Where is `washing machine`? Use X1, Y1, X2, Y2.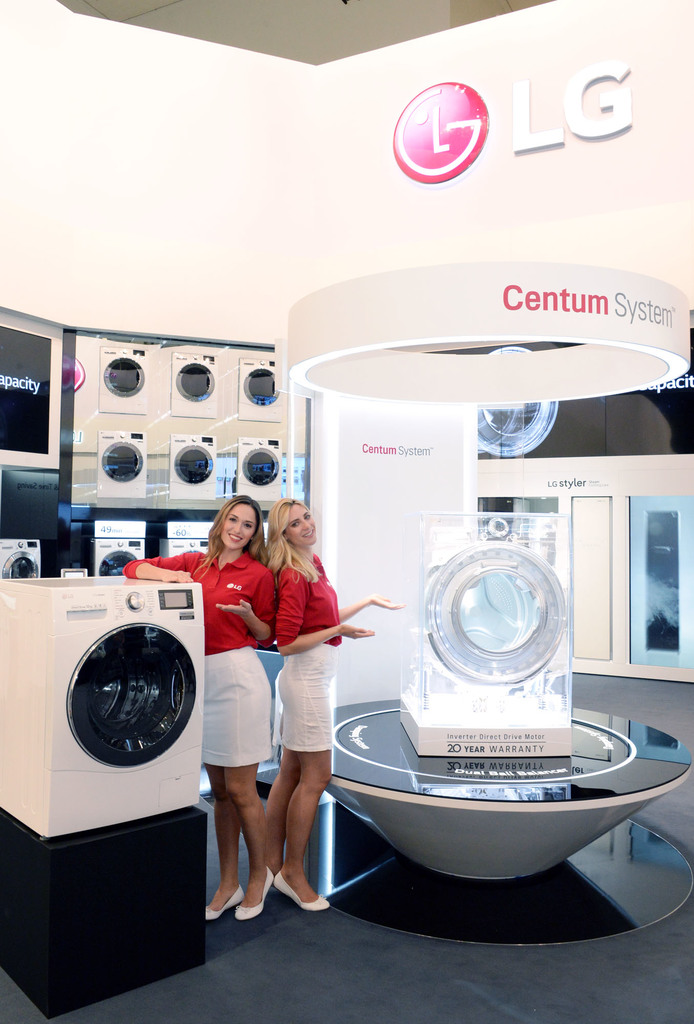
389, 515, 590, 769.
